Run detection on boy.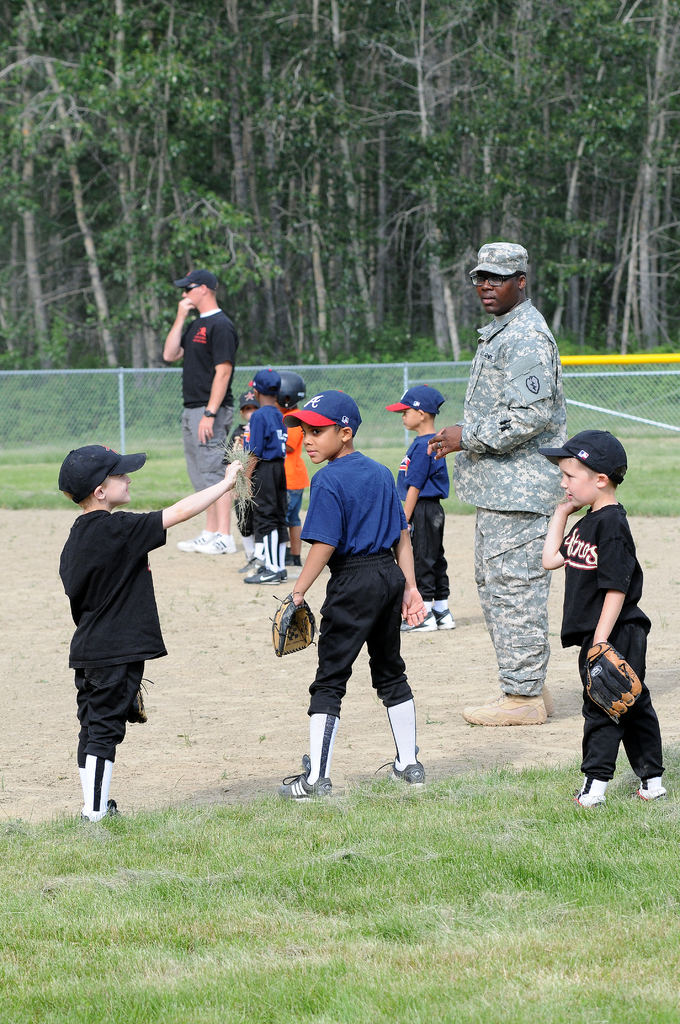
Result: [left=385, top=378, right=458, bottom=630].
